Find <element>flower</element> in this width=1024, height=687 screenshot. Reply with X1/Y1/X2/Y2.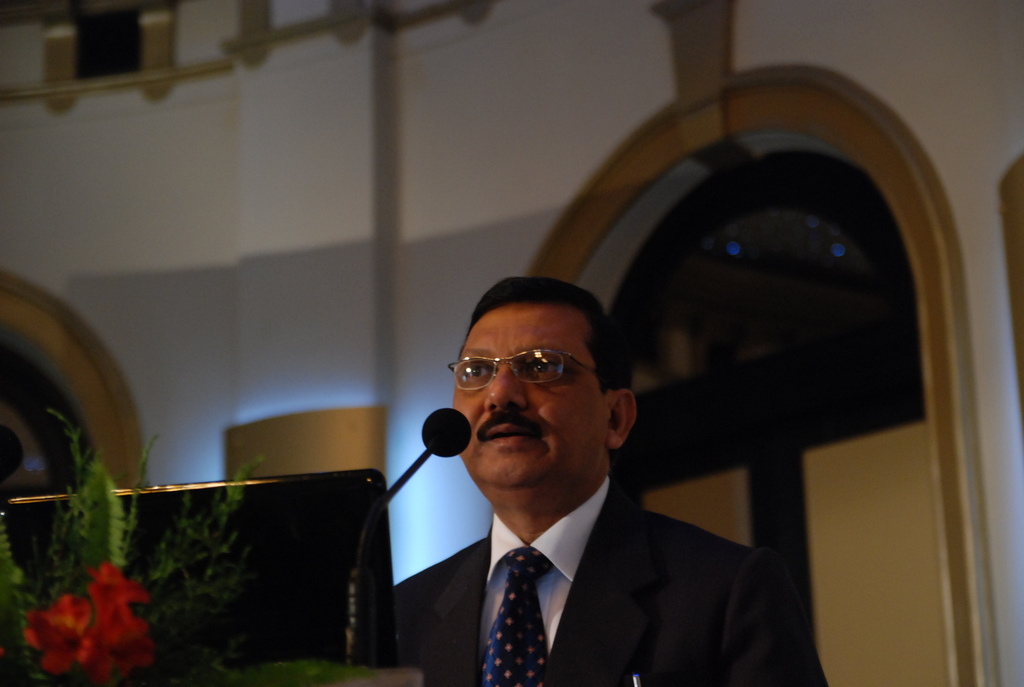
93/615/156/677.
